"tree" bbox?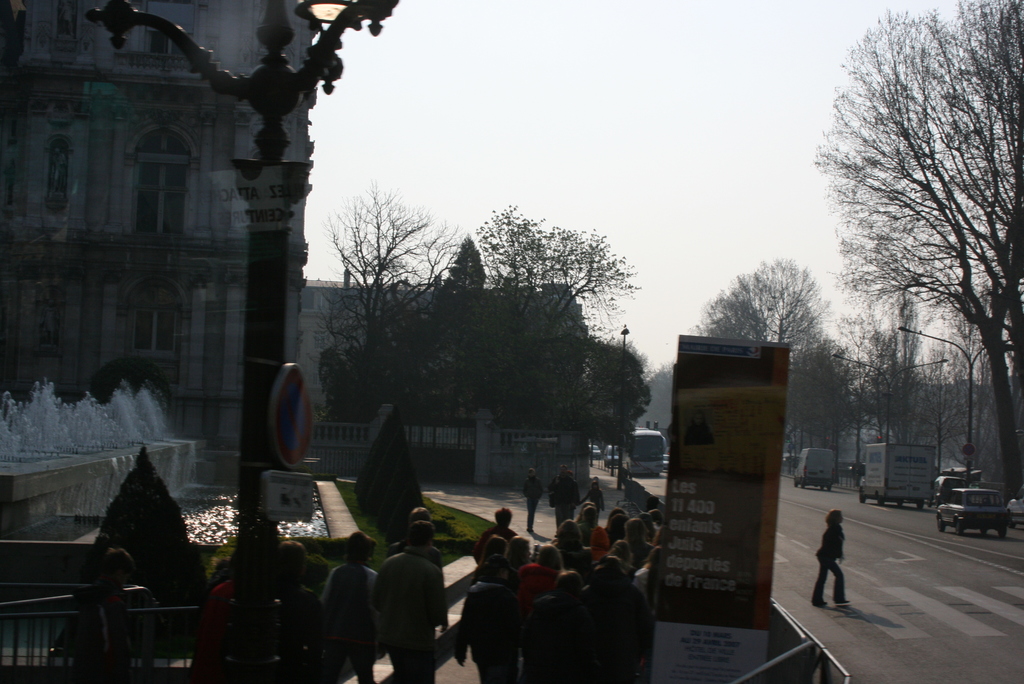
left=431, top=236, right=491, bottom=388
